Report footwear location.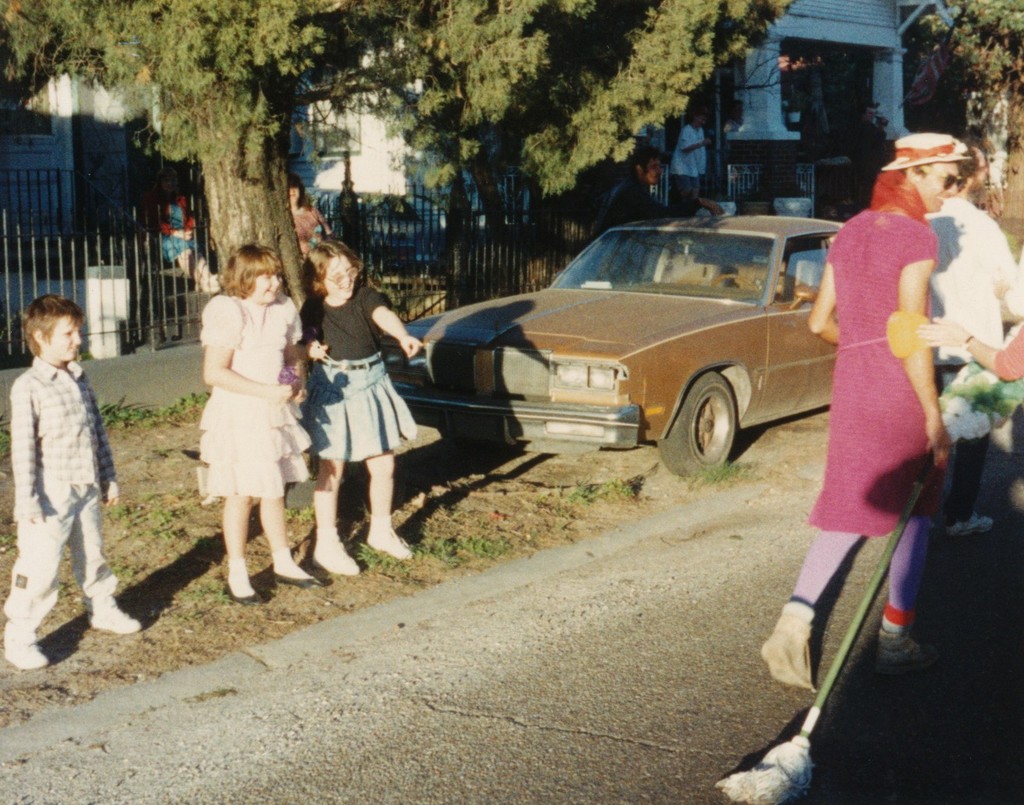
Report: locate(4, 629, 47, 667).
